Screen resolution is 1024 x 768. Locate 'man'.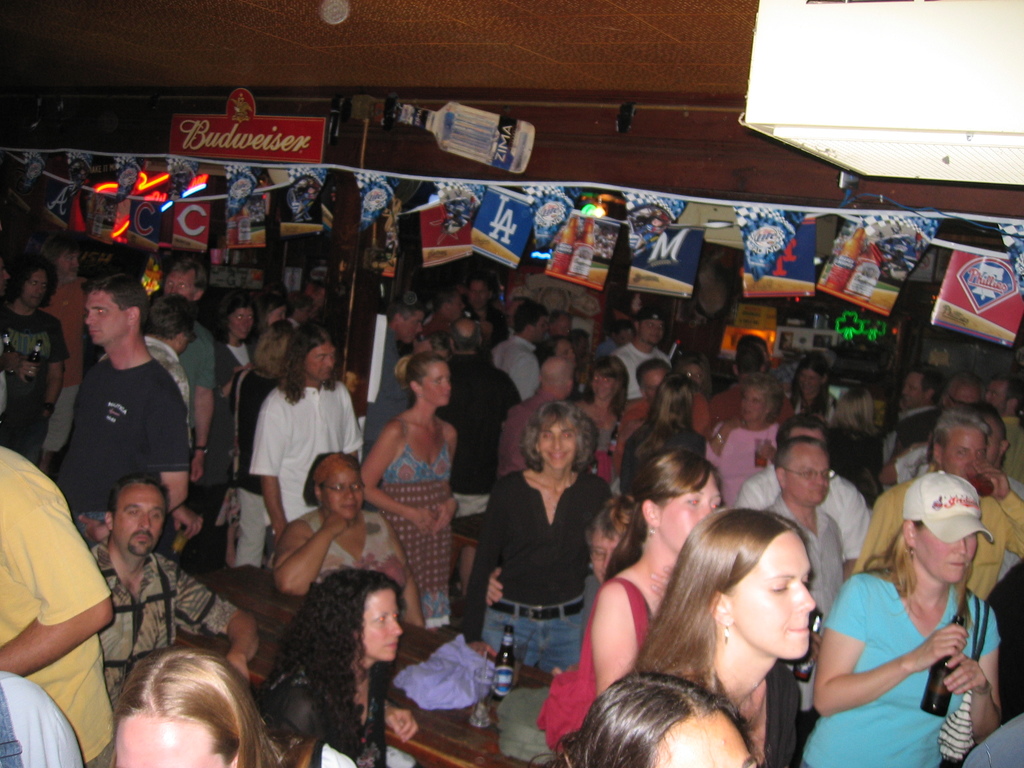
bbox=(447, 318, 523, 595).
